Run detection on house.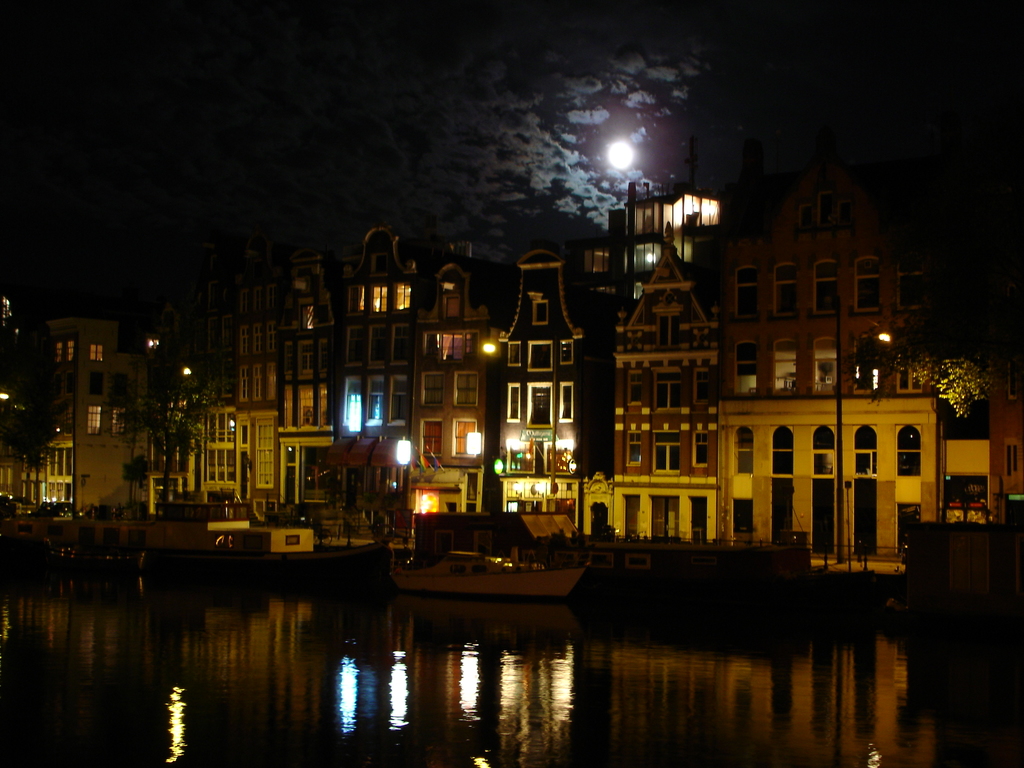
Result: [936,436,984,527].
